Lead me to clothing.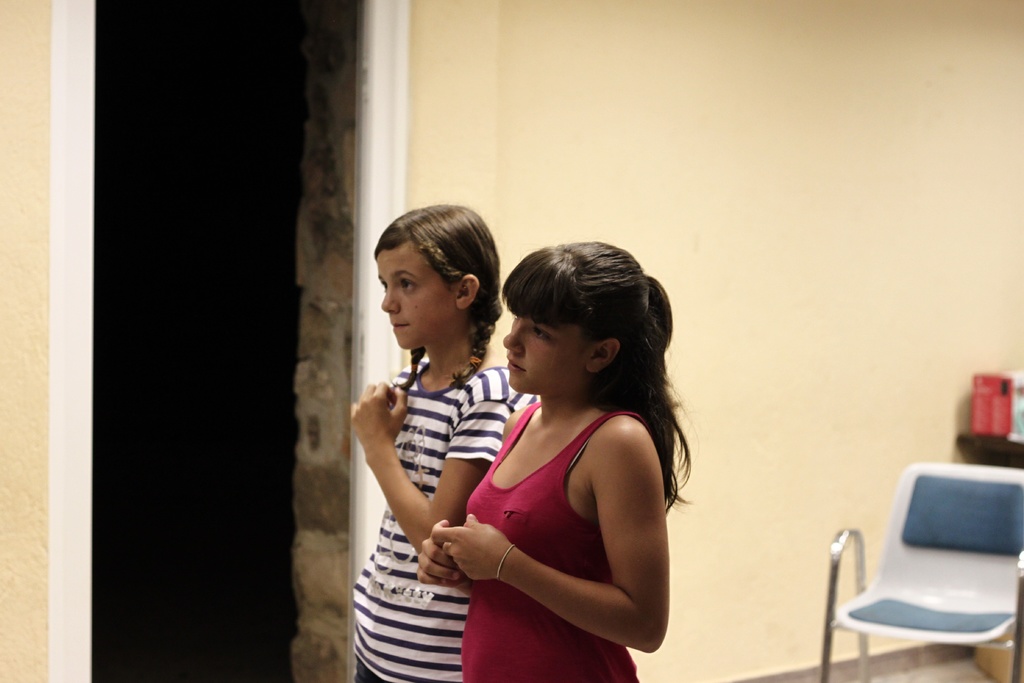
Lead to (x1=463, y1=398, x2=648, y2=682).
